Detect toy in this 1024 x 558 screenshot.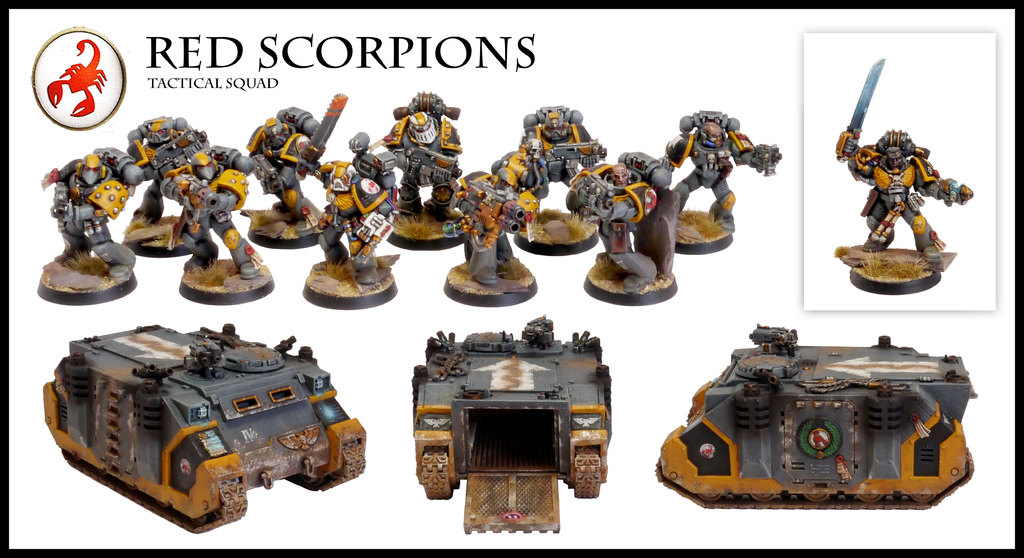
Detection: region(410, 313, 612, 532).
